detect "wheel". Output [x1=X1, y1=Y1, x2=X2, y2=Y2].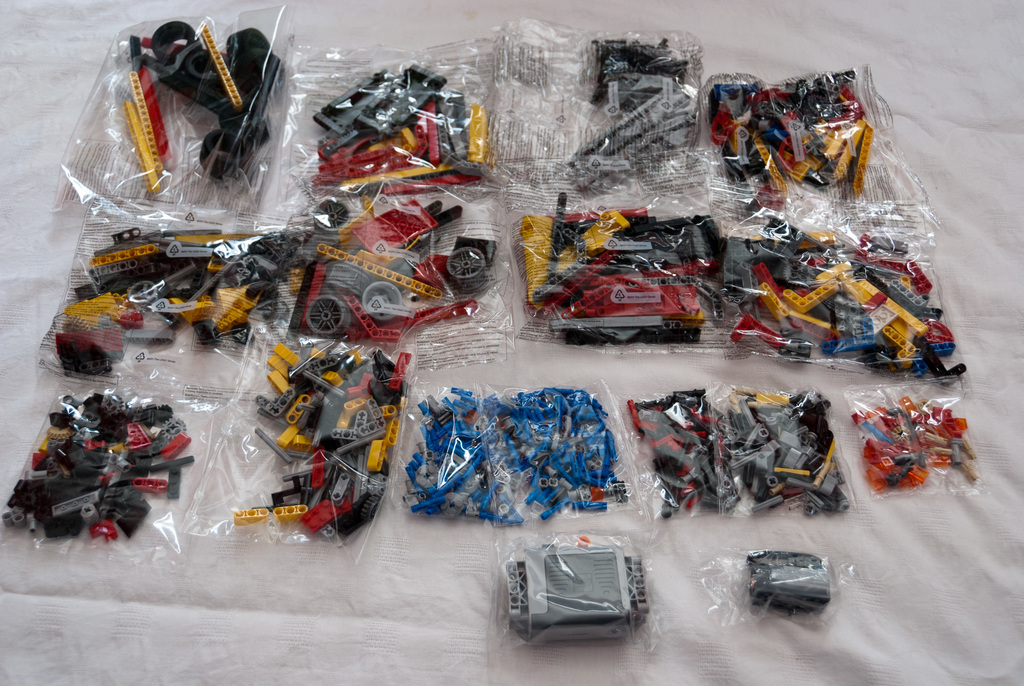
[x1=312, y1=199, x2=353, y2=234].
